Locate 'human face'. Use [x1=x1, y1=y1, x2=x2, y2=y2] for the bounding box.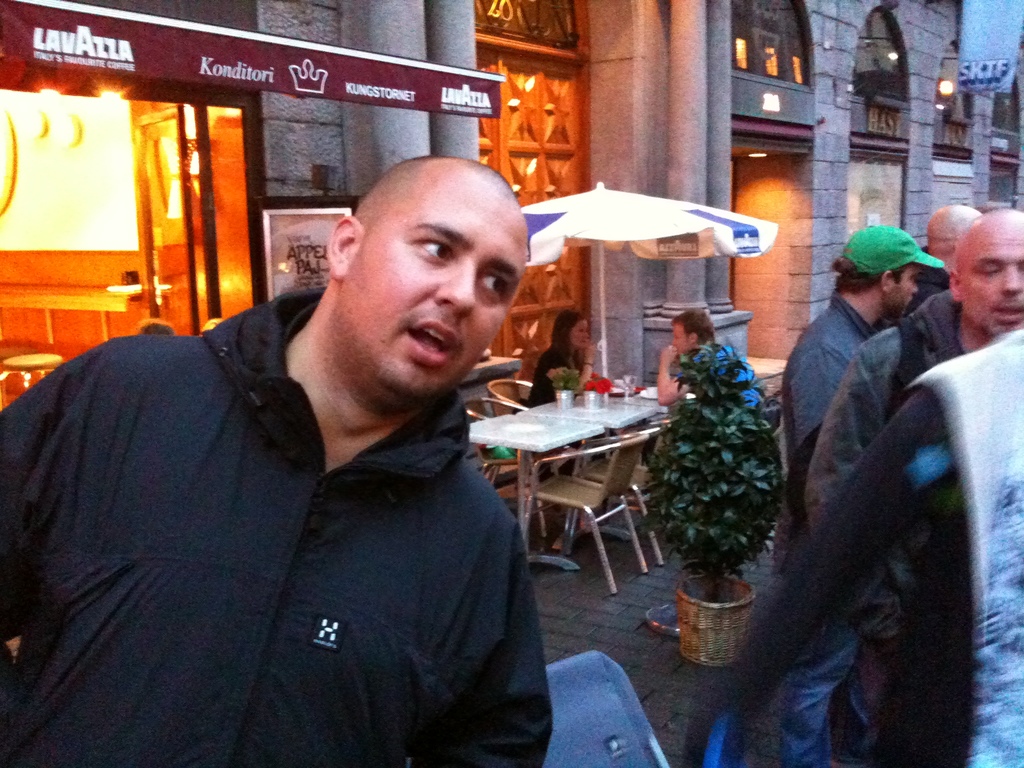
[x1=670, y1=323, x2=692, y2=355].
